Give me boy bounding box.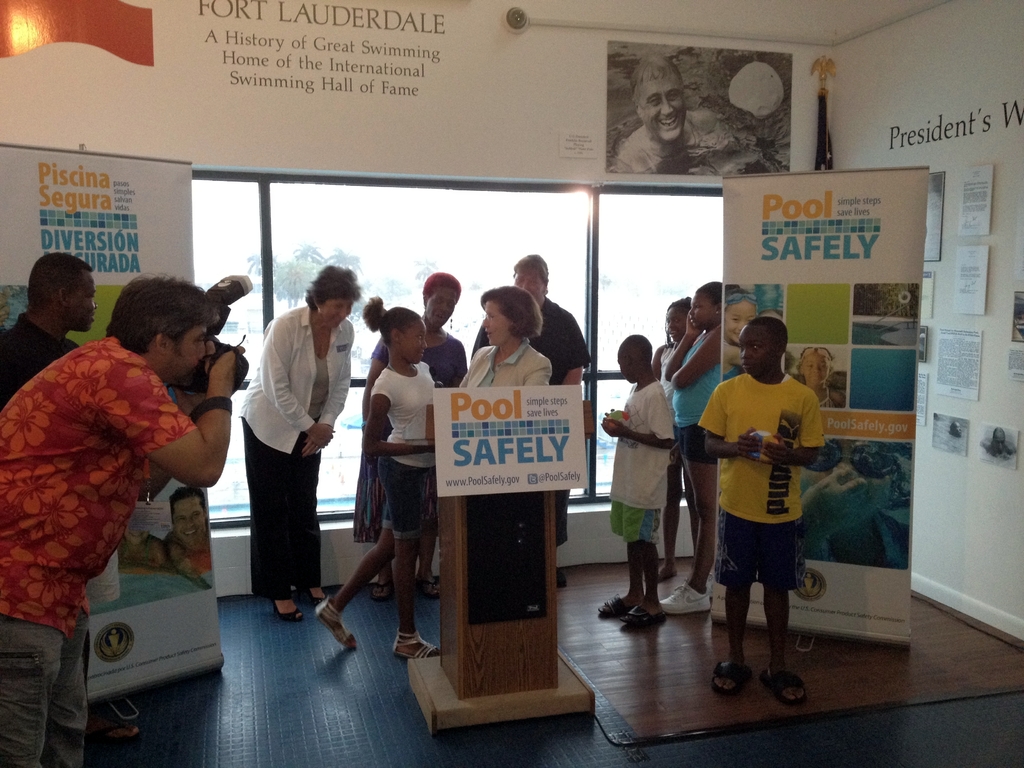
[698, 318, 828, 704].
